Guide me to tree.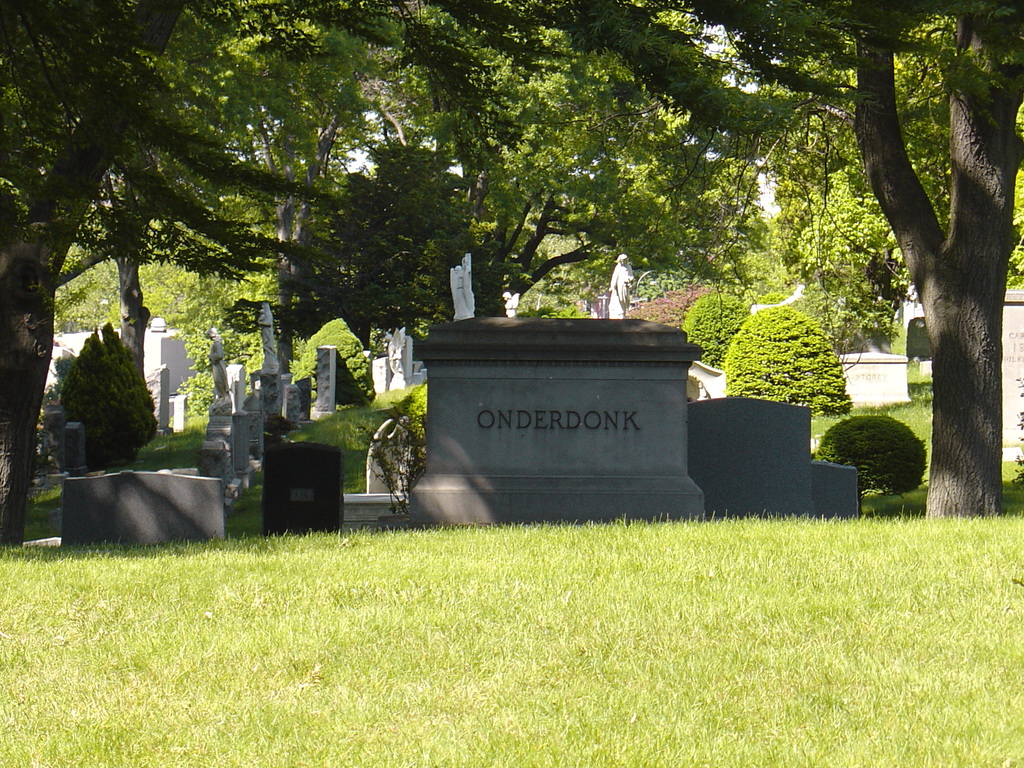
Guidance: <box>822,0,1012,507</box>.
